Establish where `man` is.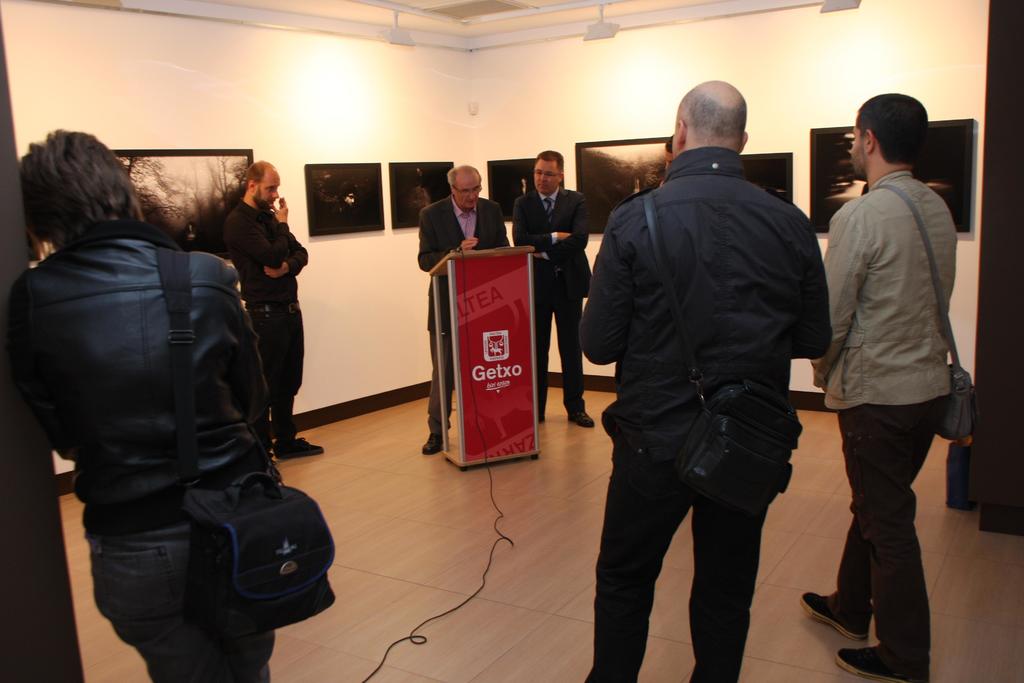
Established at bbox=[220, 158, 329, 463].
